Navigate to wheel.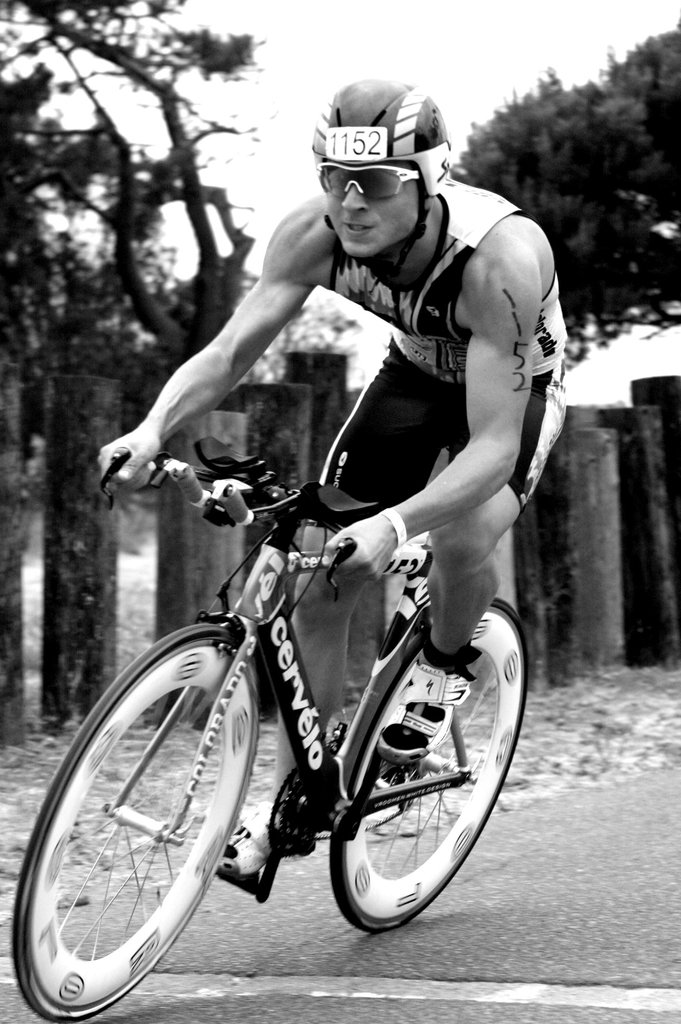
Navigation target: bbox=(333, 589, 531, 935).
